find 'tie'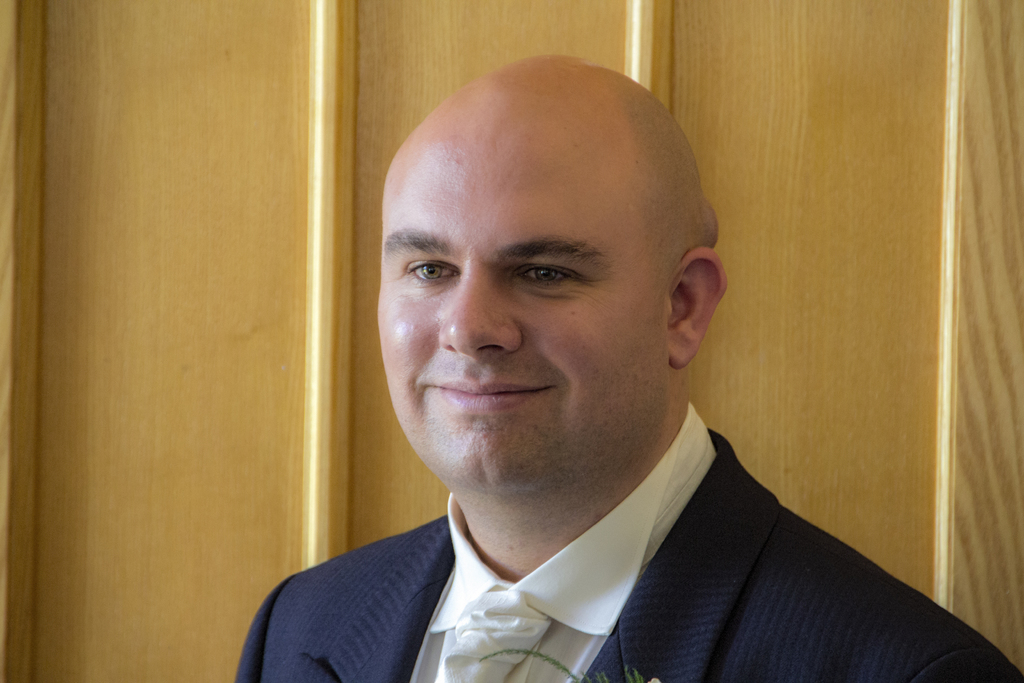
locate(428, 582, 549, 682)
